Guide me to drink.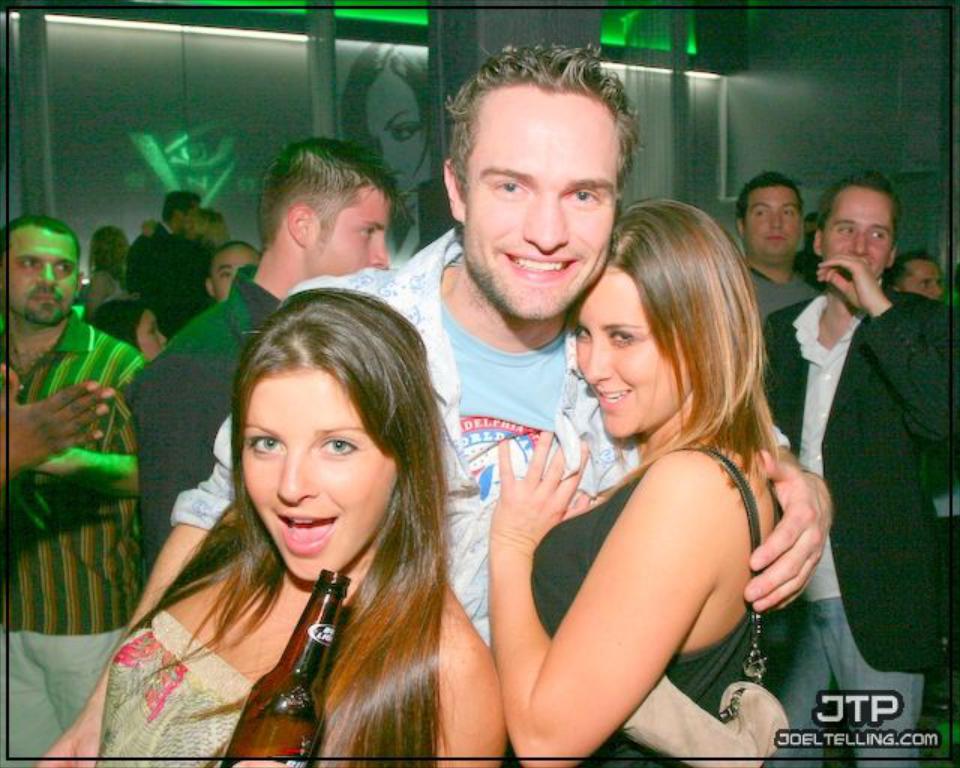
Guidance: (x1=220, y1=716, x2=315, y2=767).
